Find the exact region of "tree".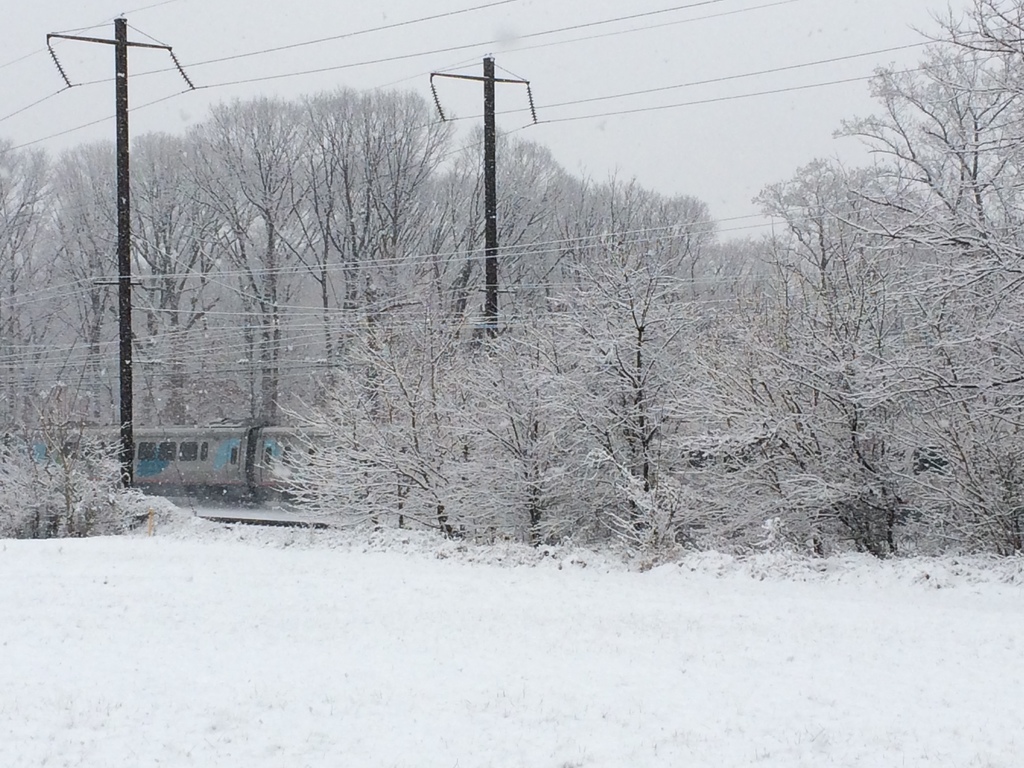
Exact region: region(744, 153, 872, 378).
